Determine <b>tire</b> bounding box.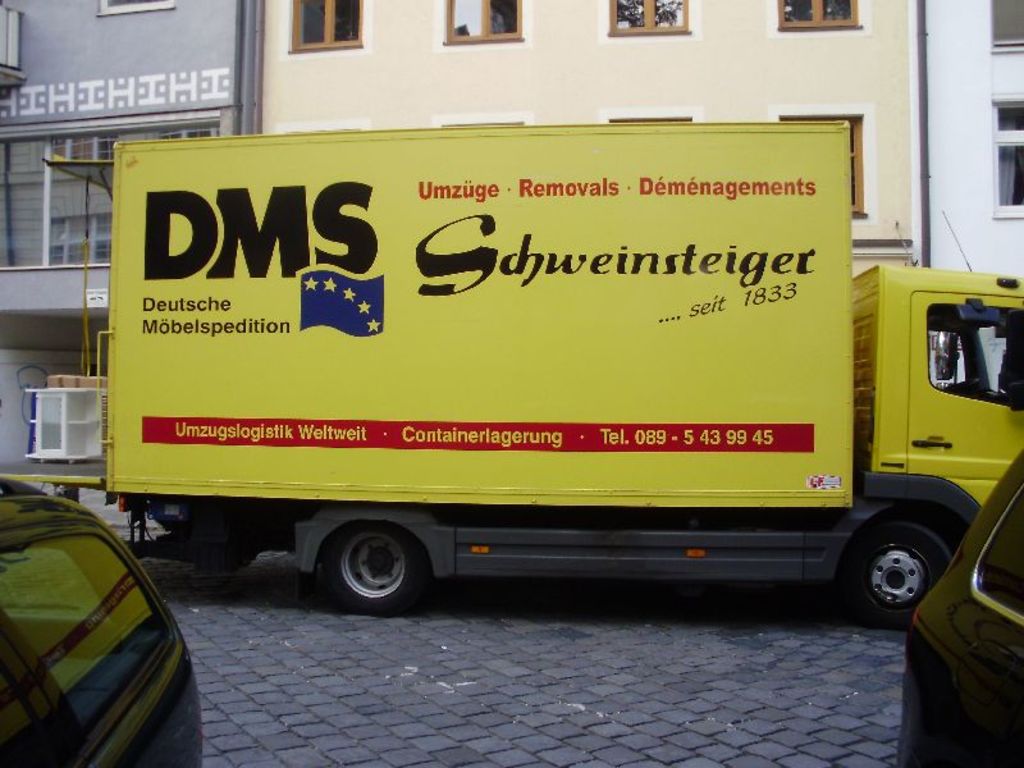
Determined: 315,516,424,614.
